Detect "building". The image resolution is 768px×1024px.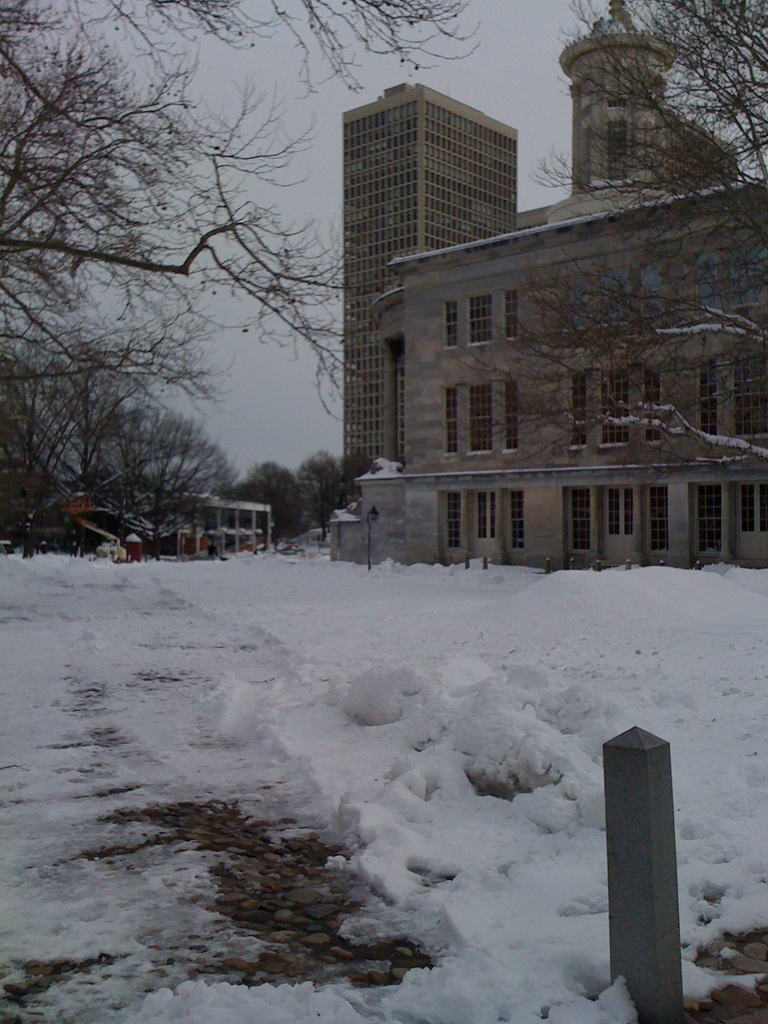
Rect(327, 0, 767, 570).
